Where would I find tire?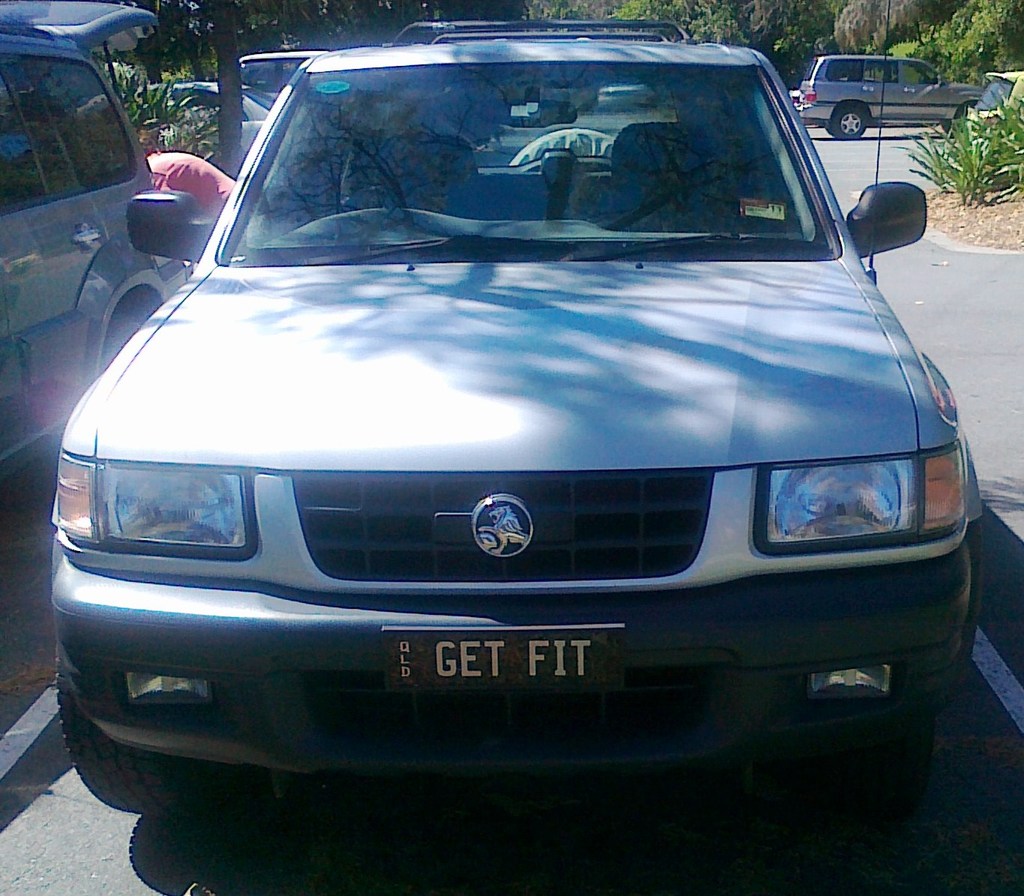
At [53, 679, 177, 823].
